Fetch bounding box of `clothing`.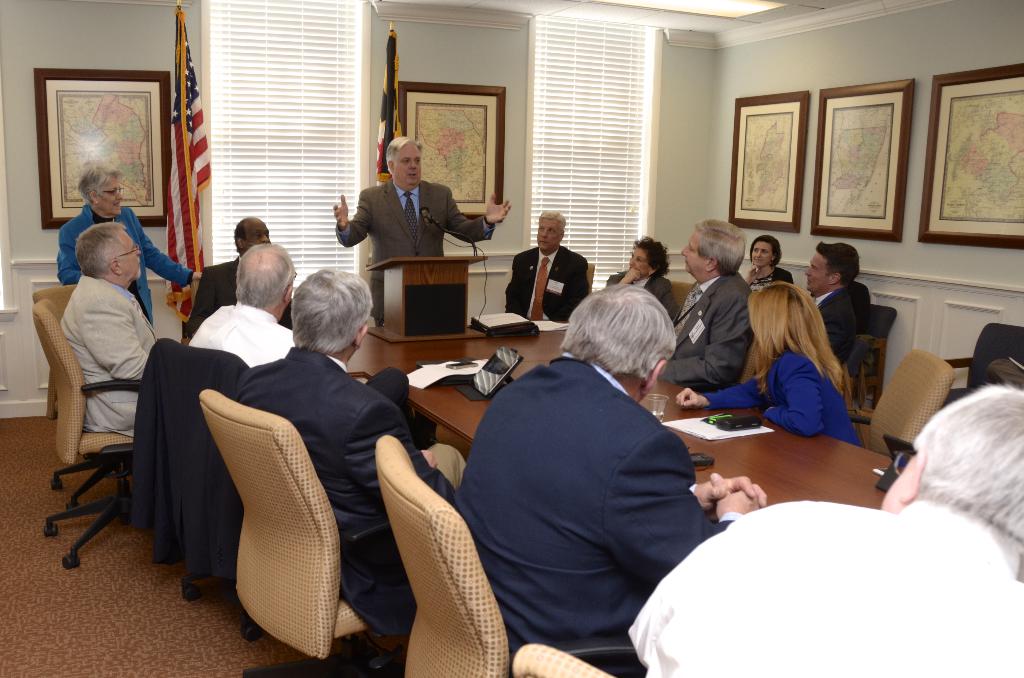
Bbox: [131, 300, 292, 579].
